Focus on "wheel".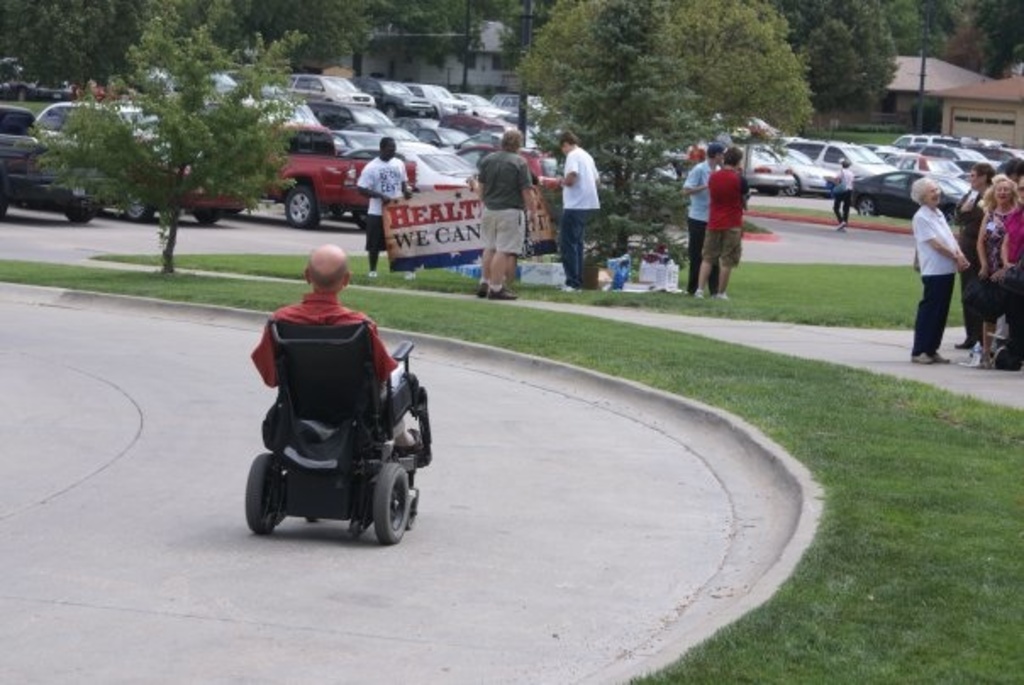
Focused at (x1=285, y1=188, x2=317, y2=227).
